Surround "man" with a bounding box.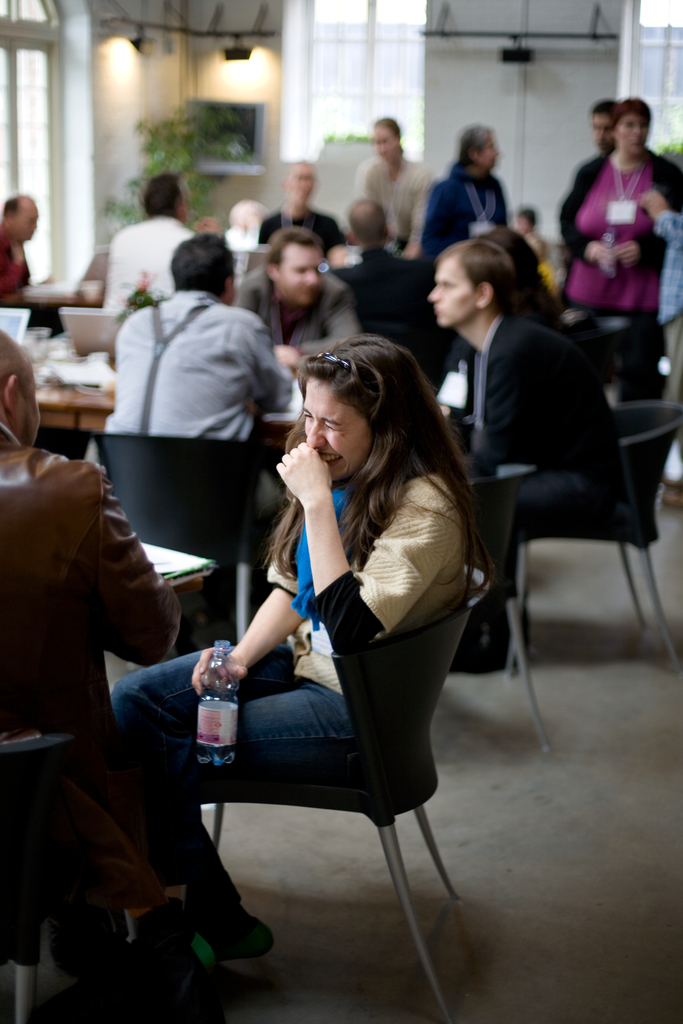
bbox=(253, 161, 344, 242).
